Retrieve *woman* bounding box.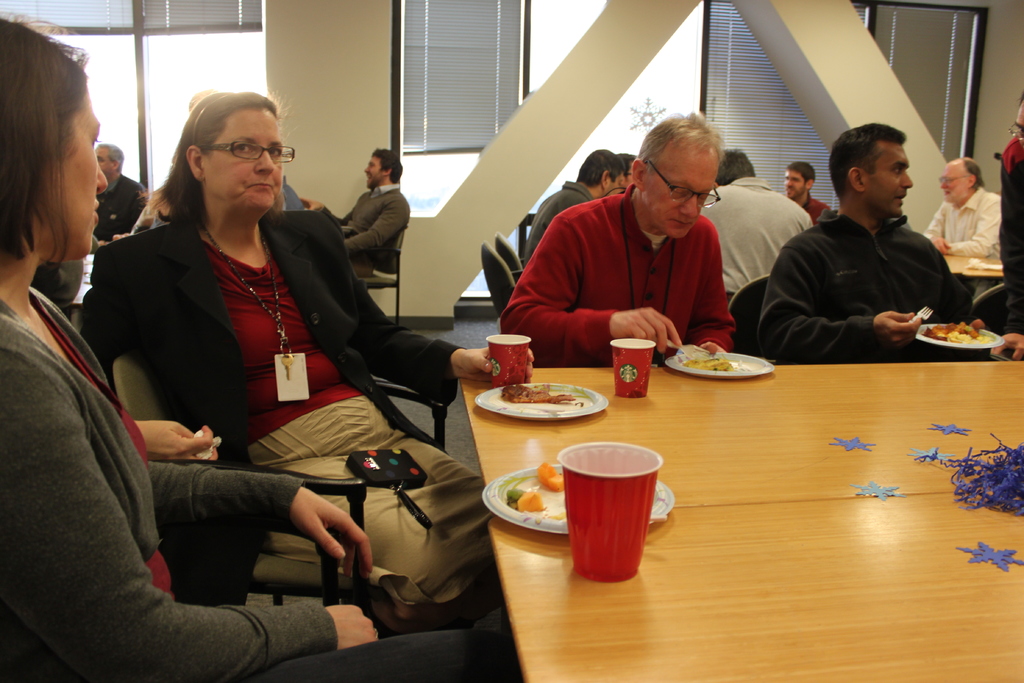
Bounding box: select_region(996, 85, 1023, 357).
